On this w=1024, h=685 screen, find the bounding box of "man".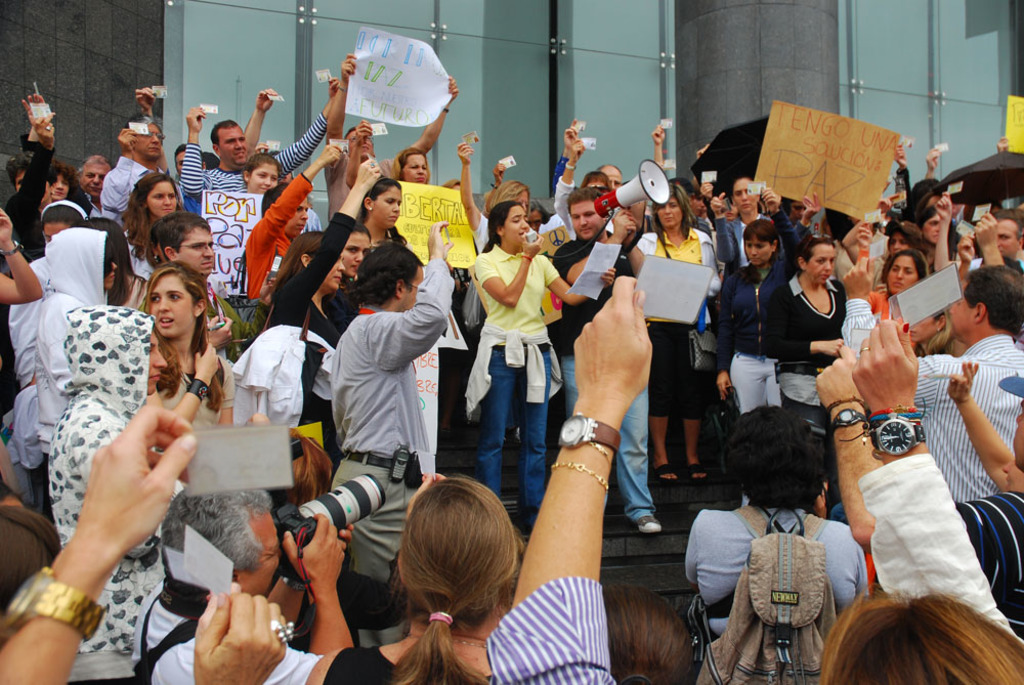
Bounding box: 550/183/657/533.
